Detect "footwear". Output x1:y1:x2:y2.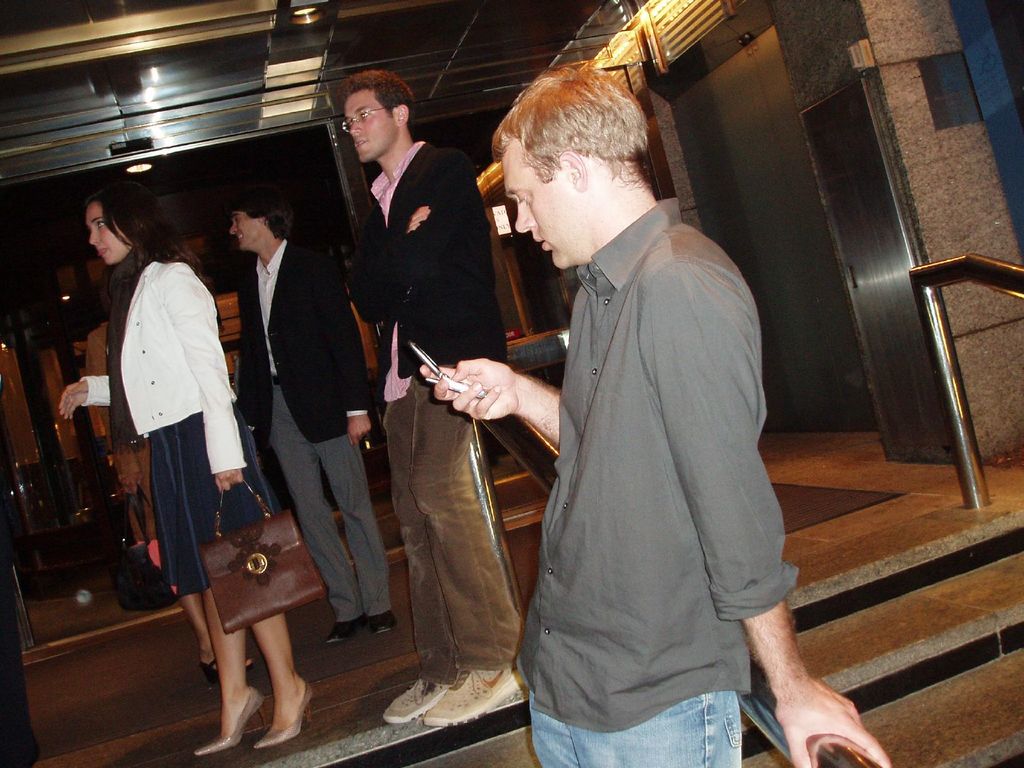
191:682:276:755.
